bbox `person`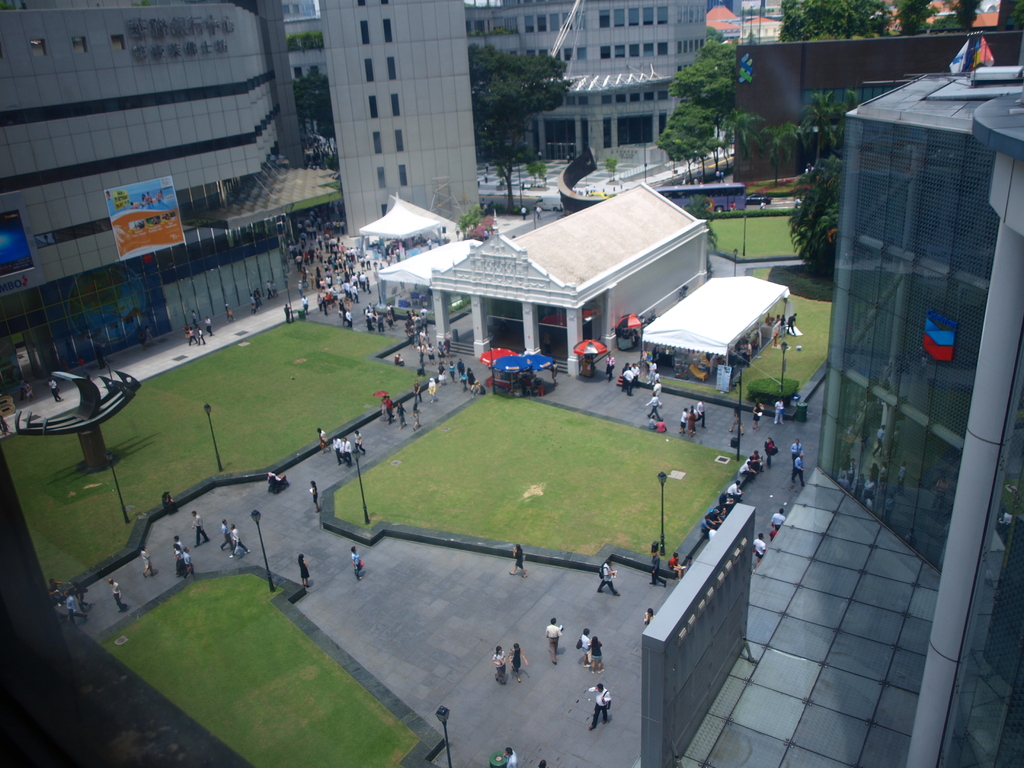
box=[647, 393, 662, 420]
